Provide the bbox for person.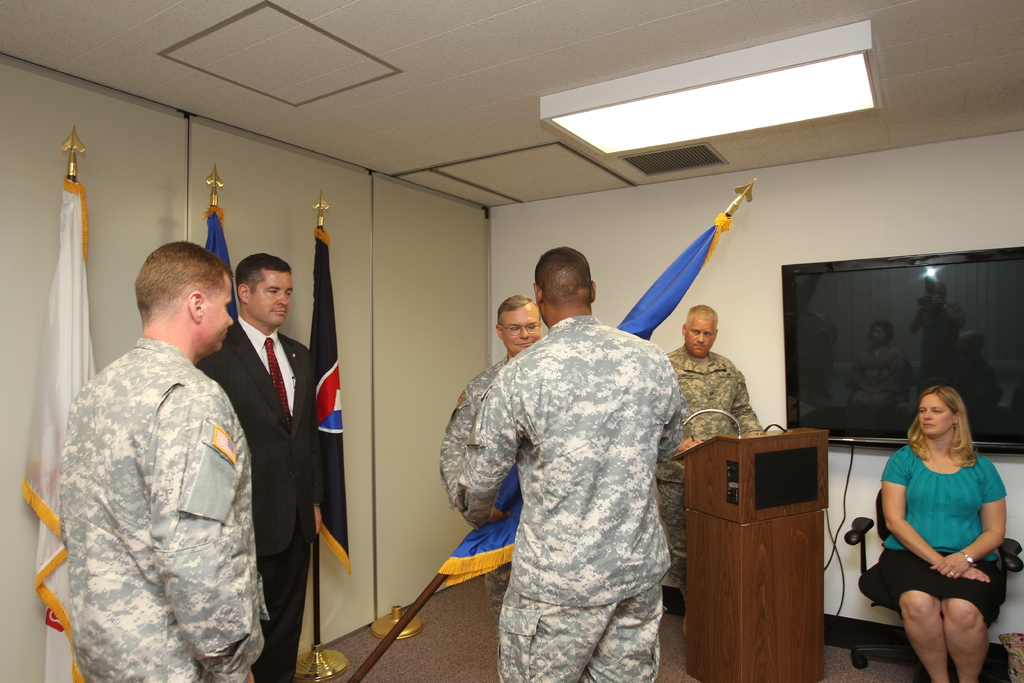
select_region(458, 243, 684, 682).
